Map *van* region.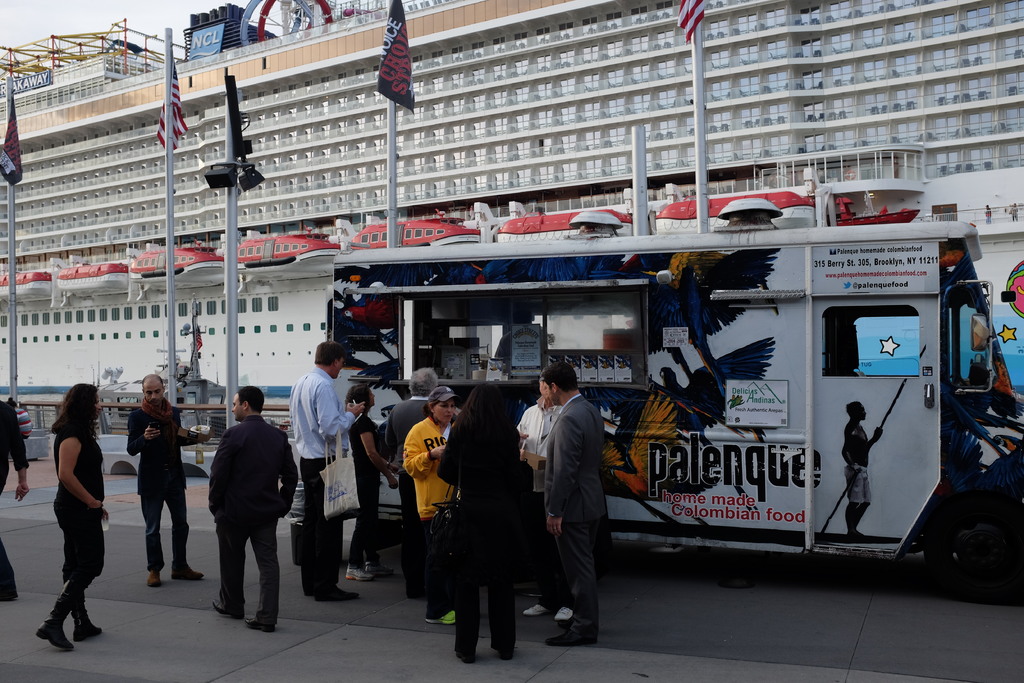
Mapped to 325, 195, 1023, 604.
